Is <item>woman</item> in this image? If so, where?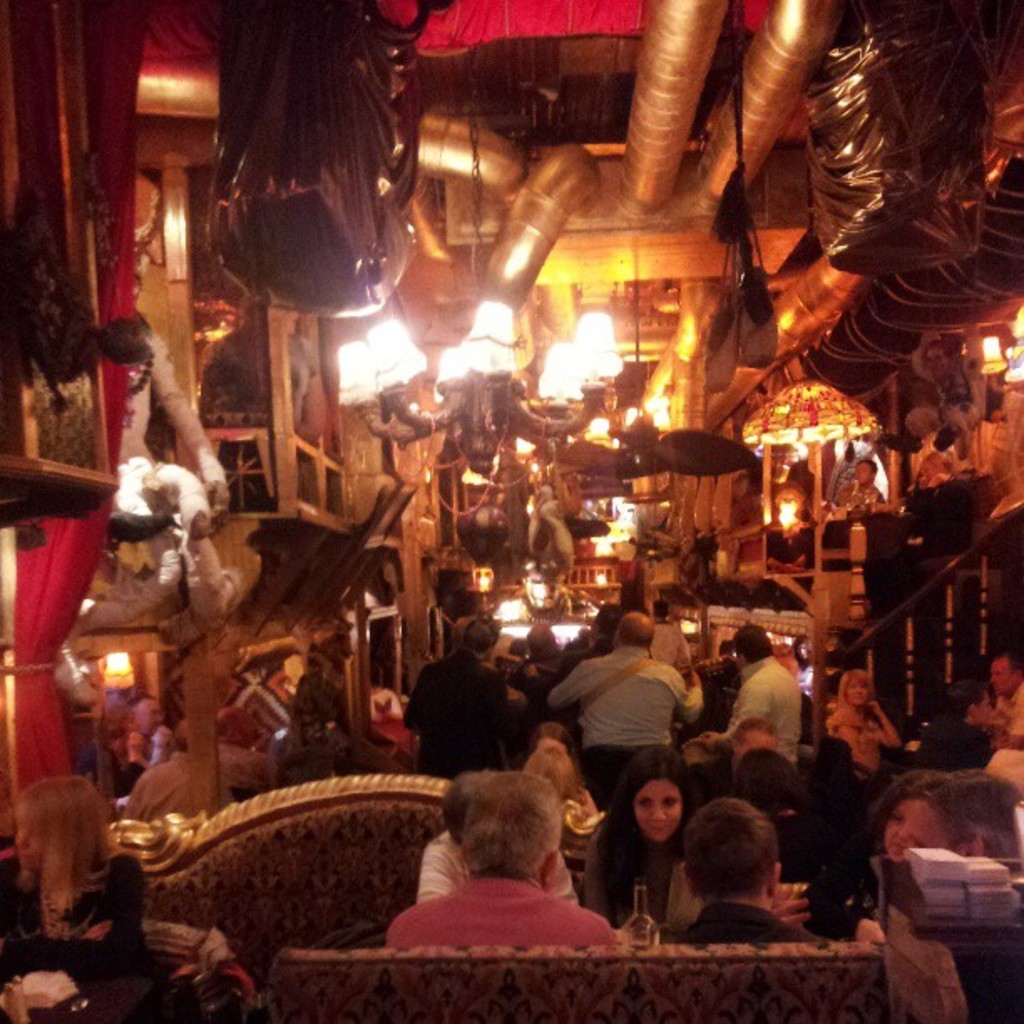
Yes, at bbox=(832, 661, 905, 768).
